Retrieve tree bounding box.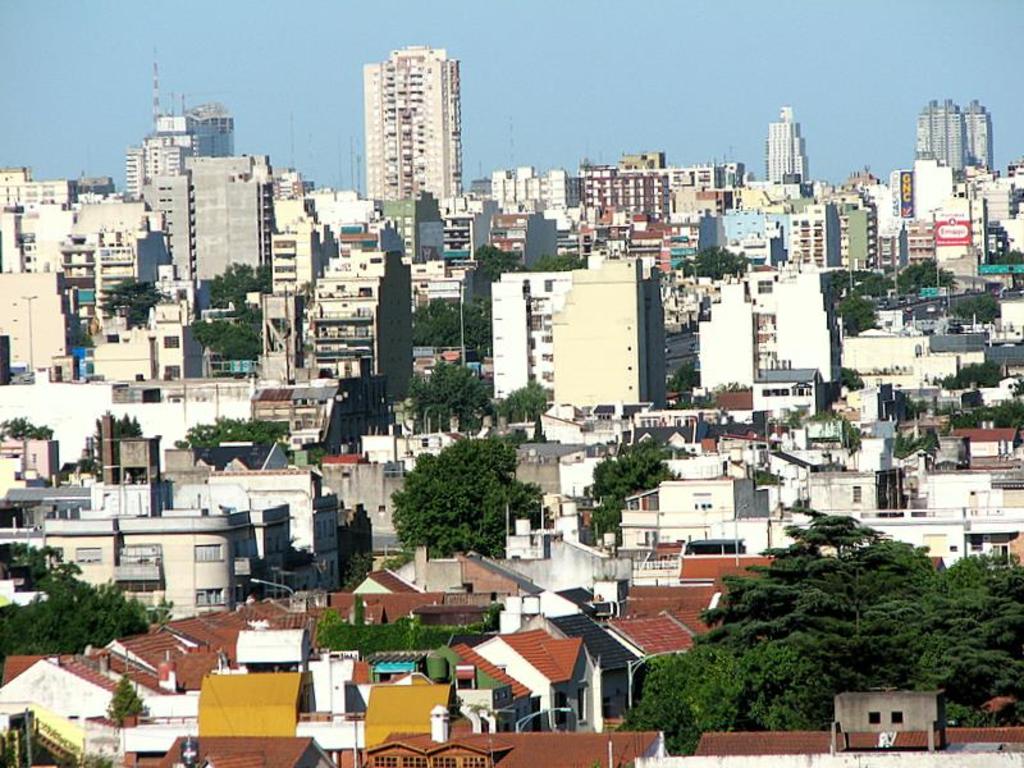
Bounding box: {"x1": 104, "y1": 672, "x2": 146, "y2": 722}.
